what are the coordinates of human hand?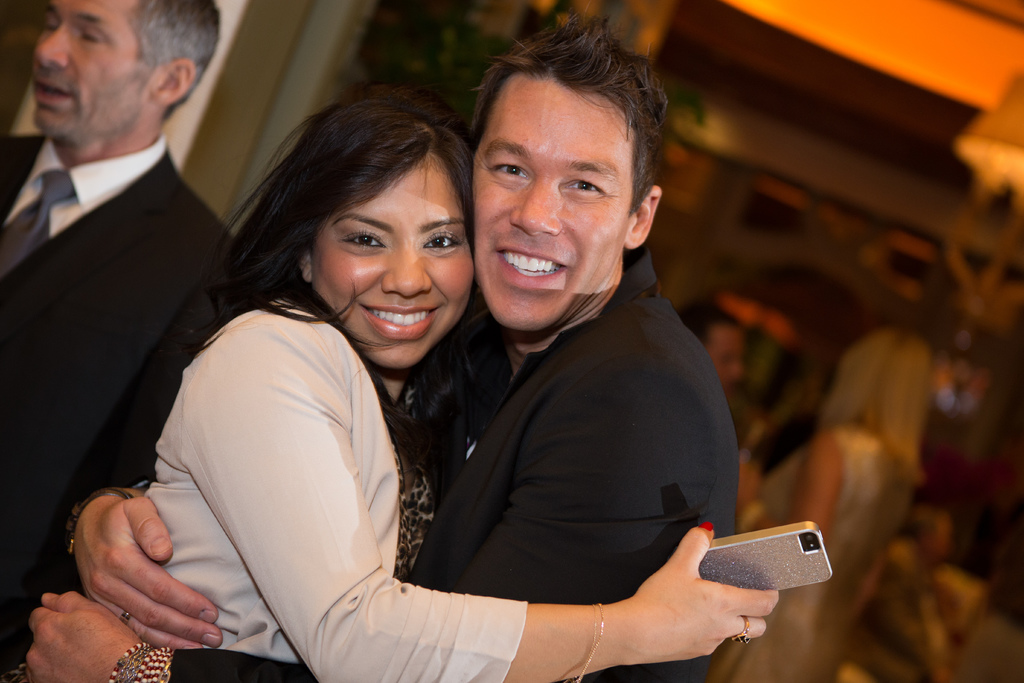
x1=52 y1=493 x2=206 y2=648.
